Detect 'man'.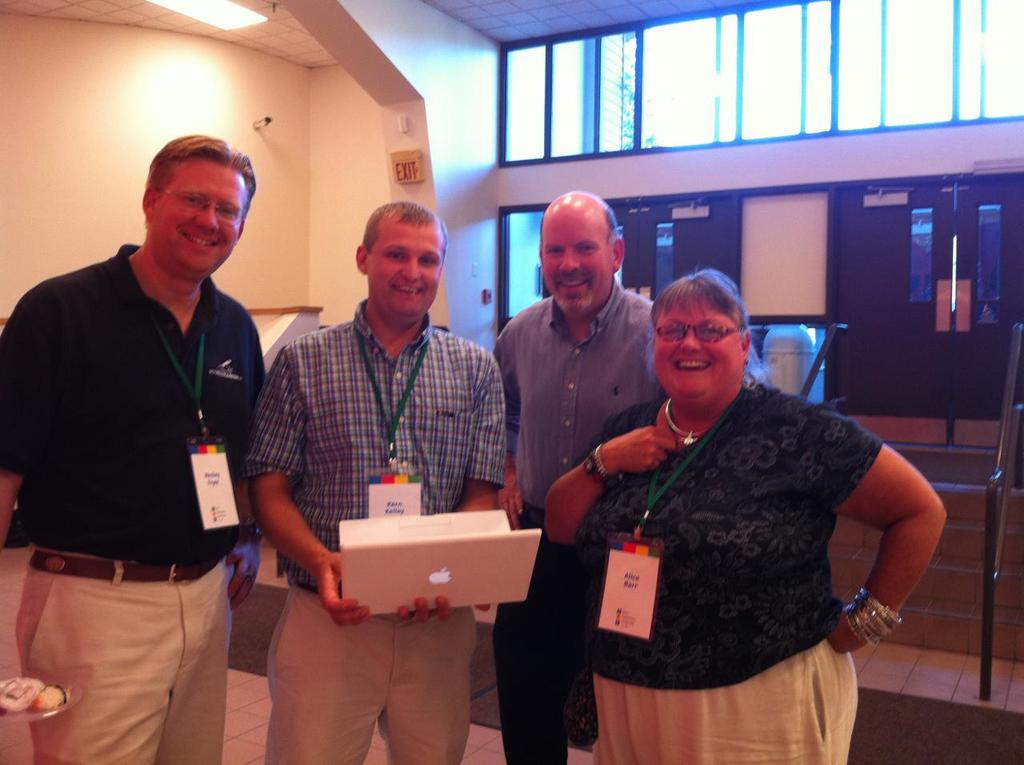
Detected at locate(17, 59, 272, 764).
